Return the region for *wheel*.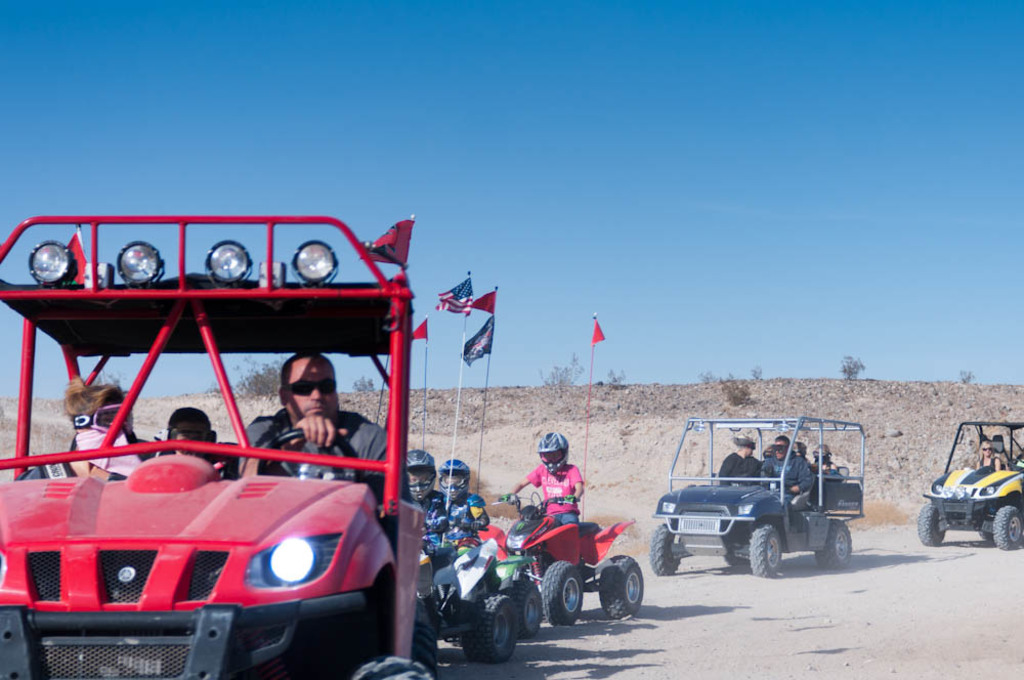
(left=465, top=595, right=516, bottom=663).
